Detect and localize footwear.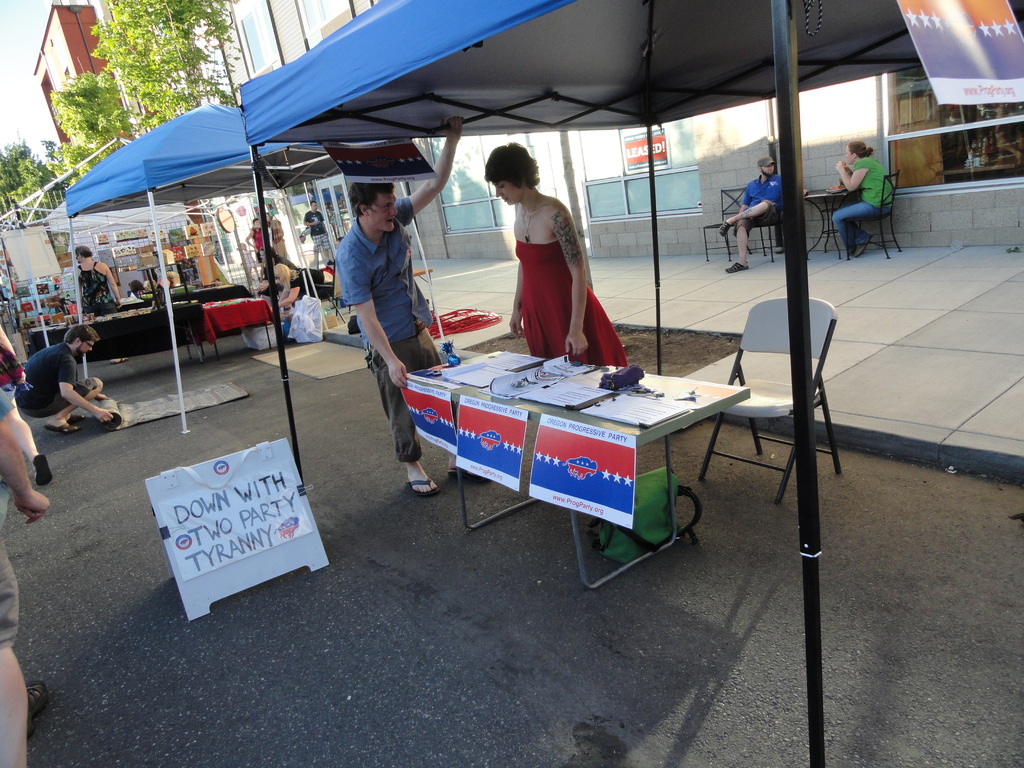
Localized at 442,459,479,479.
